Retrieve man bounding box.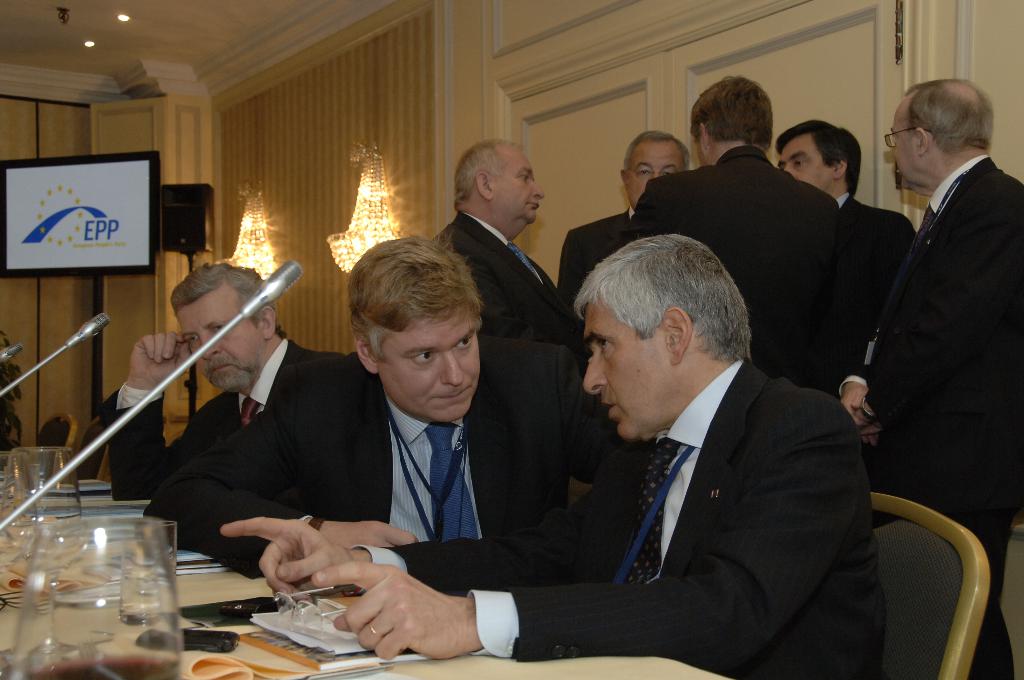
Bounding box: pyautogui.locateOnScreen(775, 120, 917, 245).
